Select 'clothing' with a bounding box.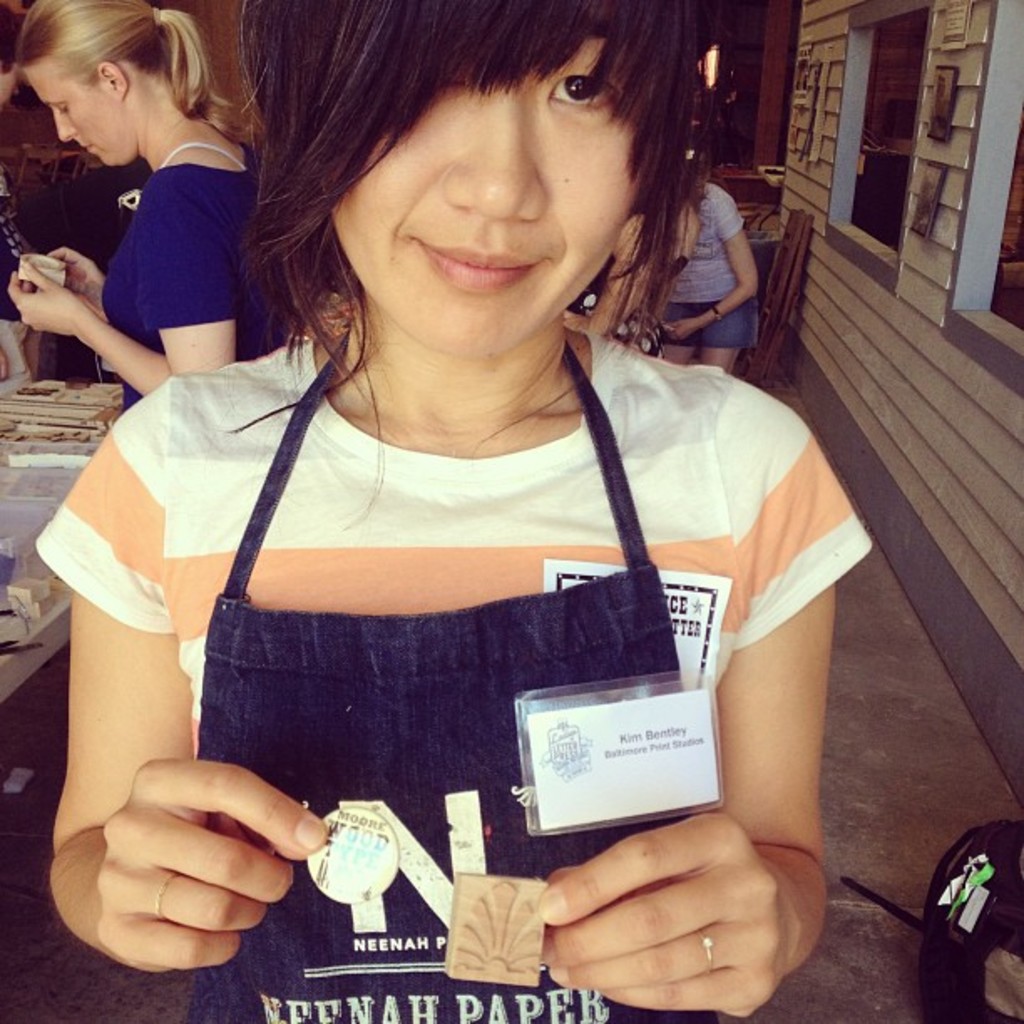
crop(115, 259, 798, 934).
